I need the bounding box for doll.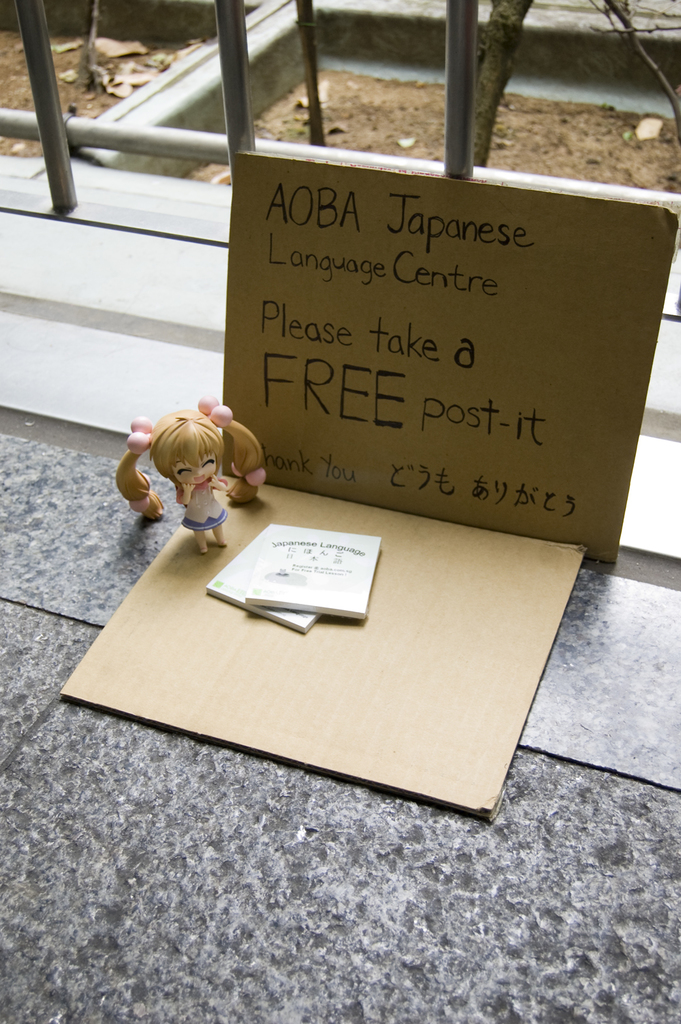
Here it is: Rect(117, 398, 266, 550).
